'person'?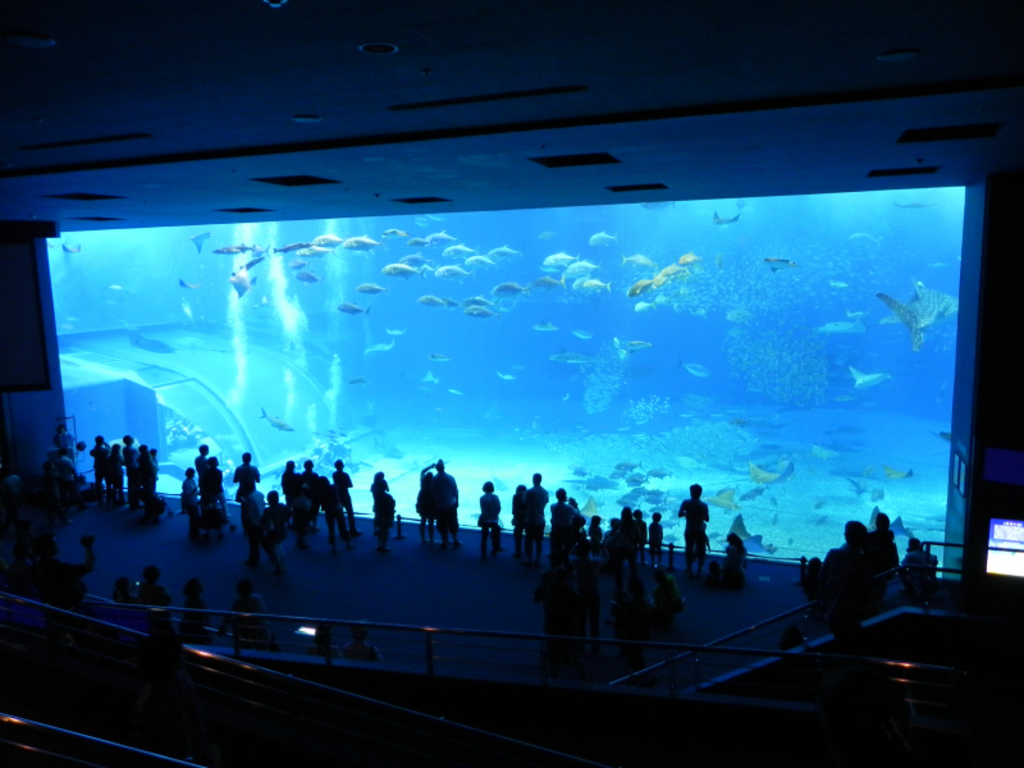
609,508,643,566
